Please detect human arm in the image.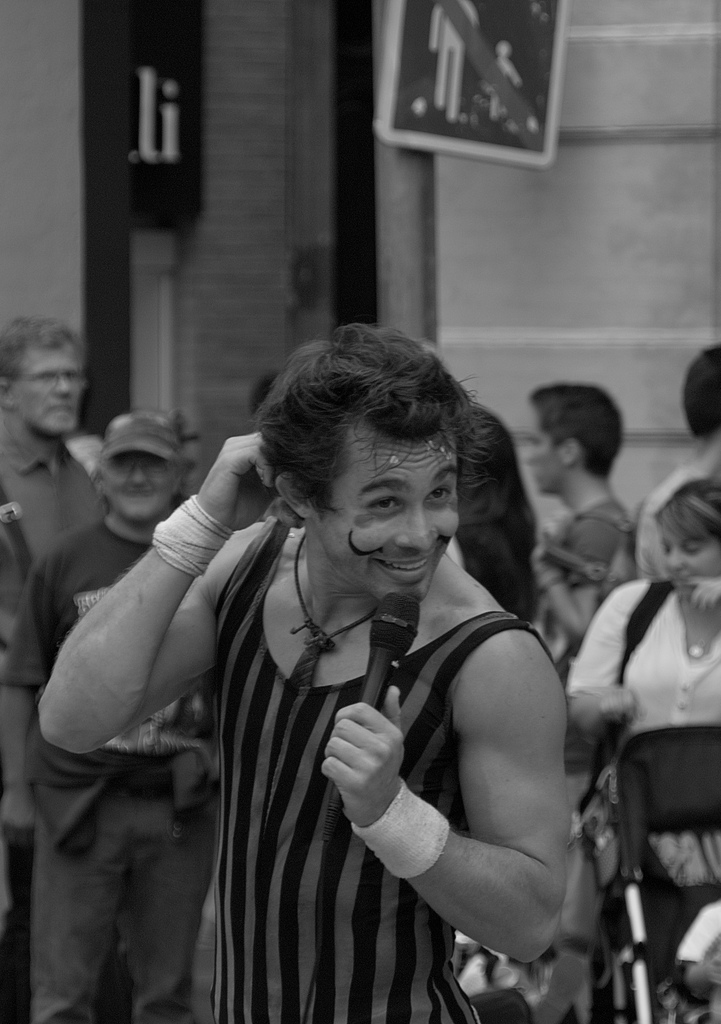
0:543:54:839.
